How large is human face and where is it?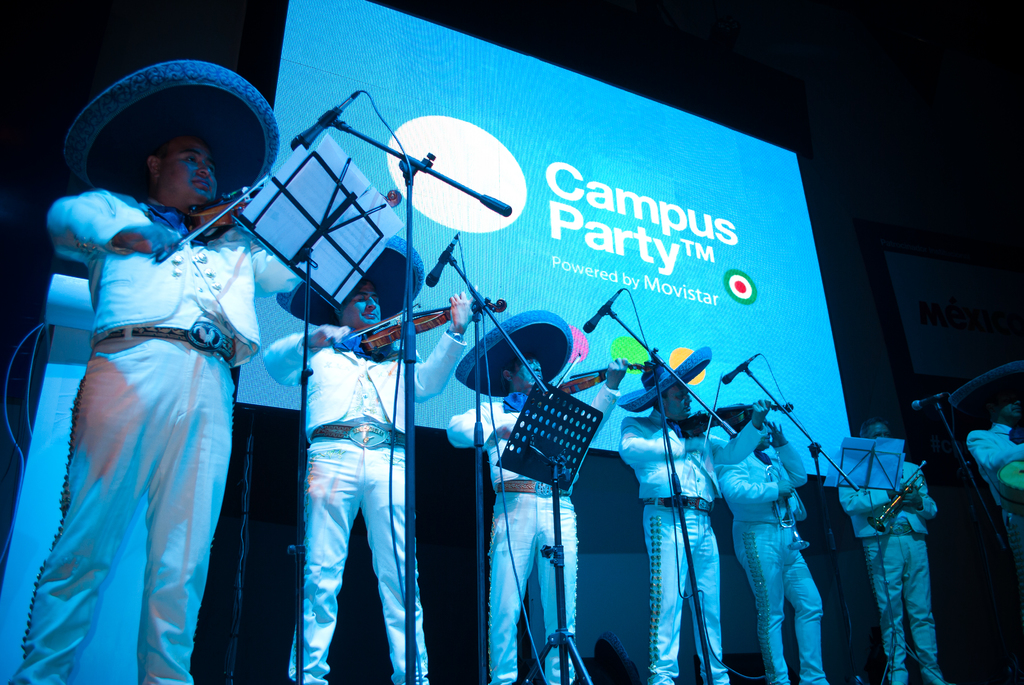
Bounding box: 516/352/545/388.
